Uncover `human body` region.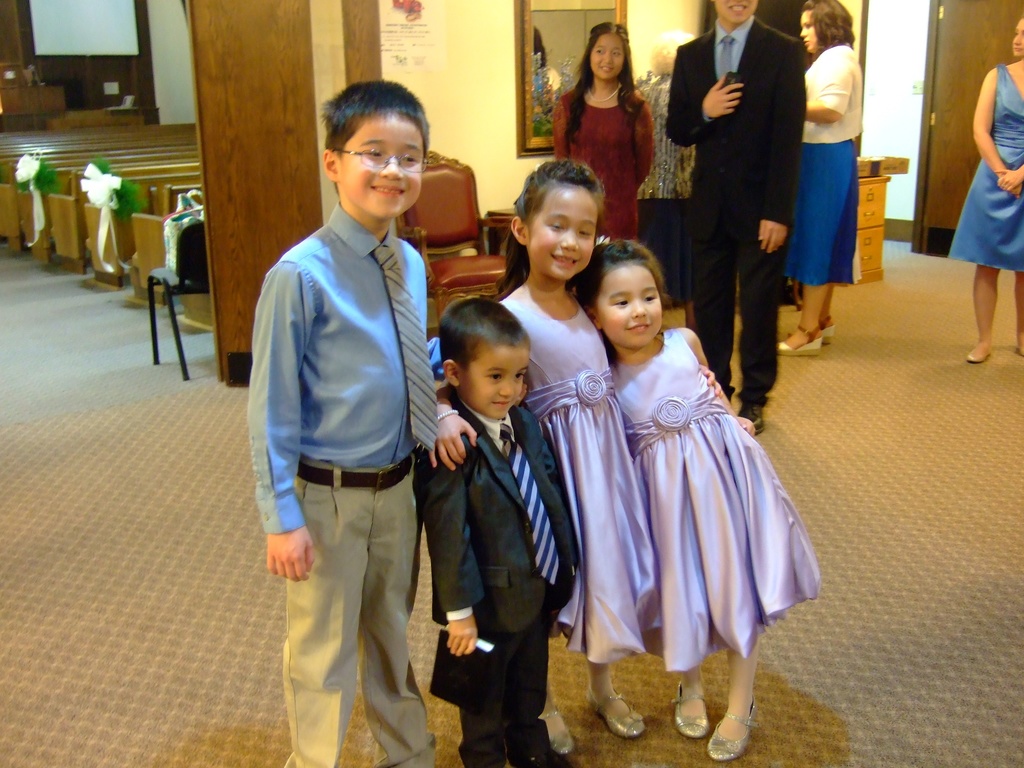
Uncovered: [x1=774, y1=43, x2=865, y2=358].
